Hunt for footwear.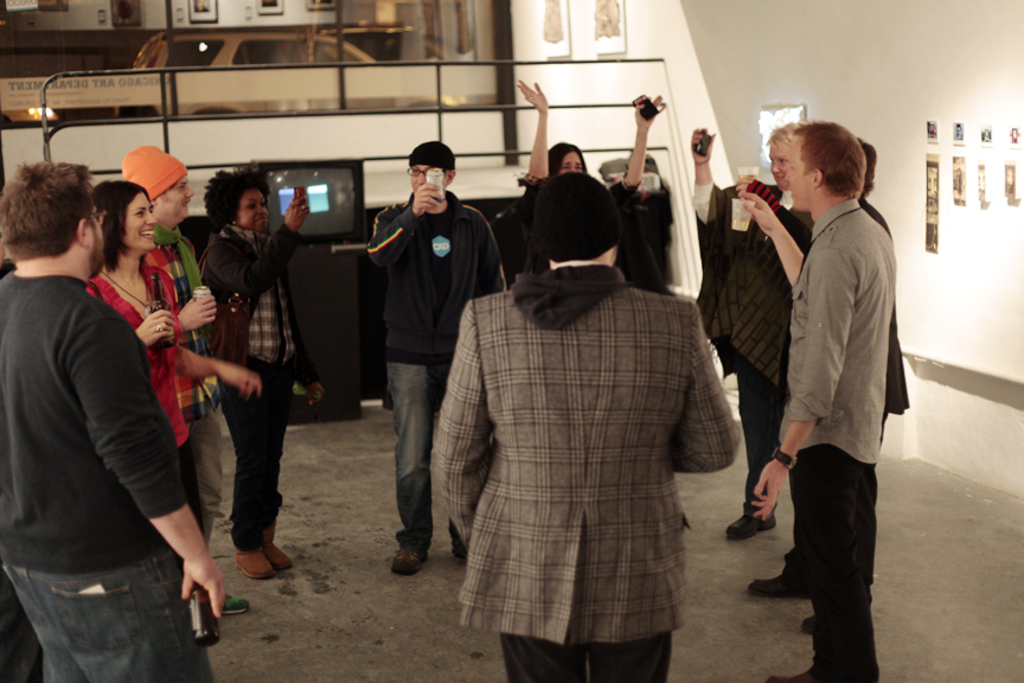
Hunted down at [x1=799, y1=614, x2=815, y2=636].
